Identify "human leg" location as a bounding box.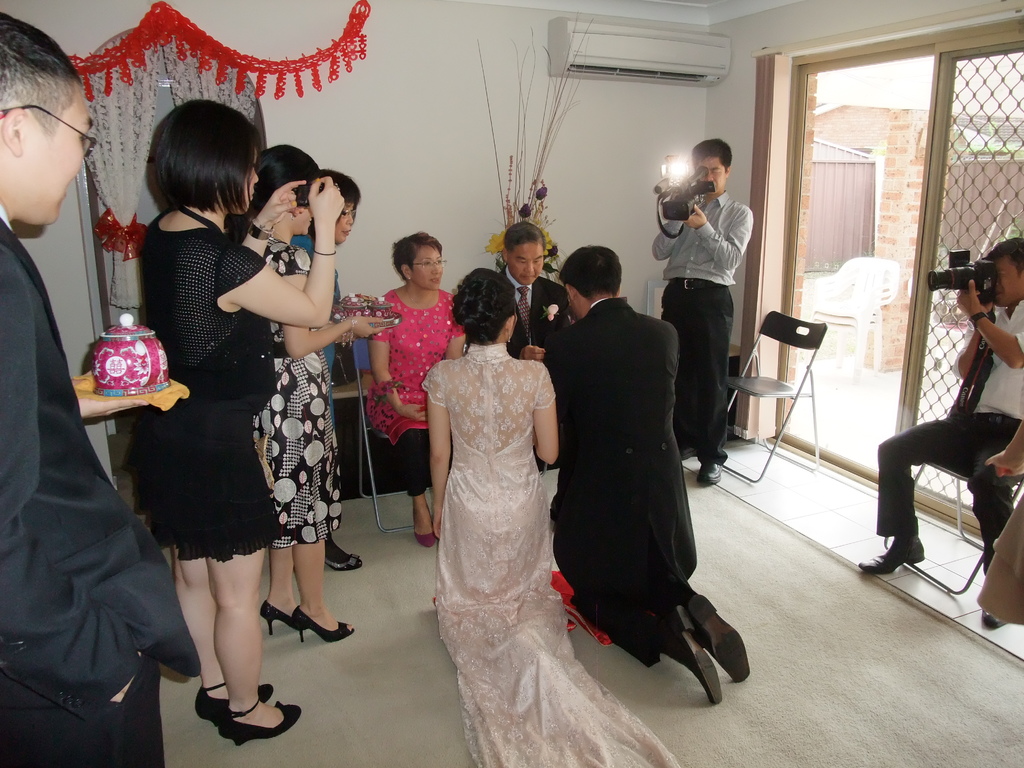
bbox=[277, 345, 362, 640].
